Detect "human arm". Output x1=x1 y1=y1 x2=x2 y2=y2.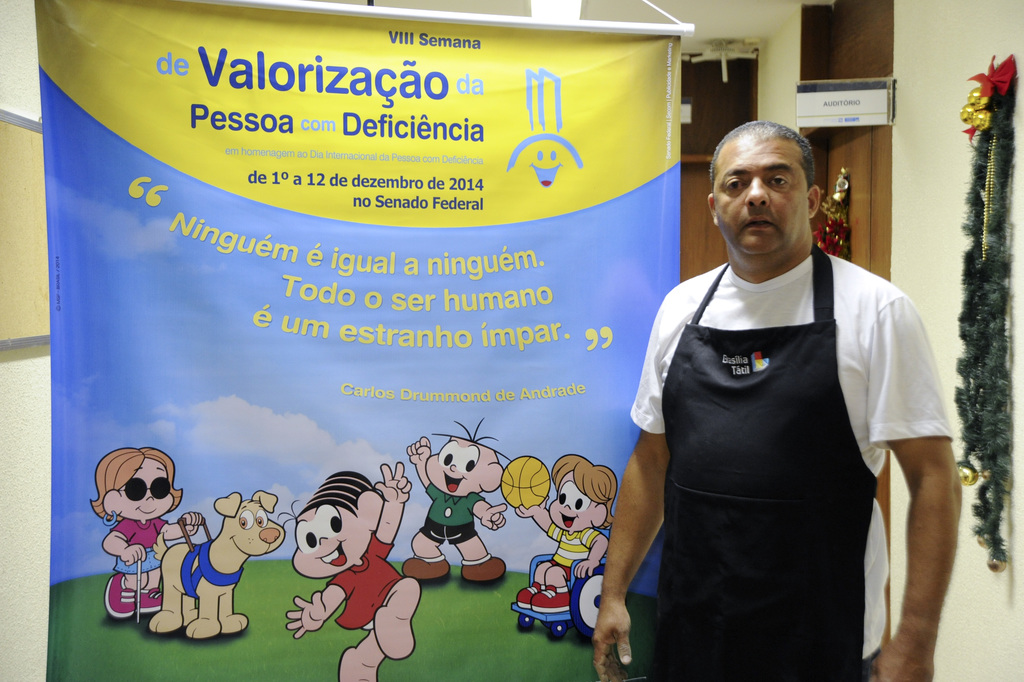
x1=509 y1=498 x2=556 y2=545.
